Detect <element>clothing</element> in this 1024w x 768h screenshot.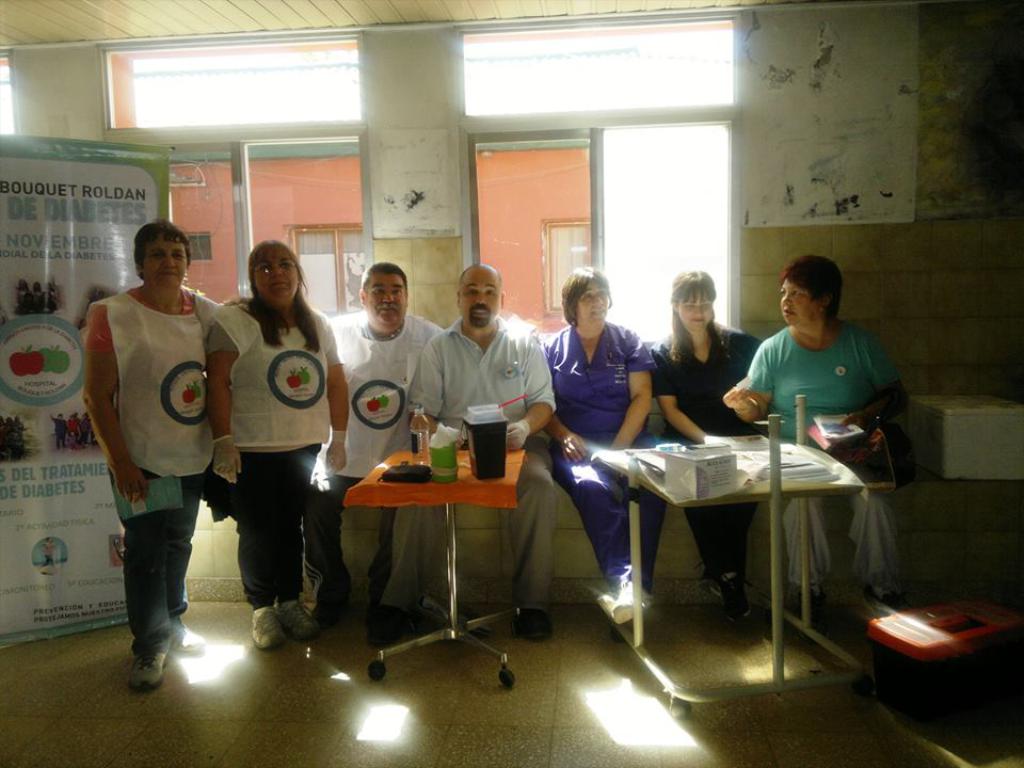
Detection: select_region(528, 266, 662, 597).
